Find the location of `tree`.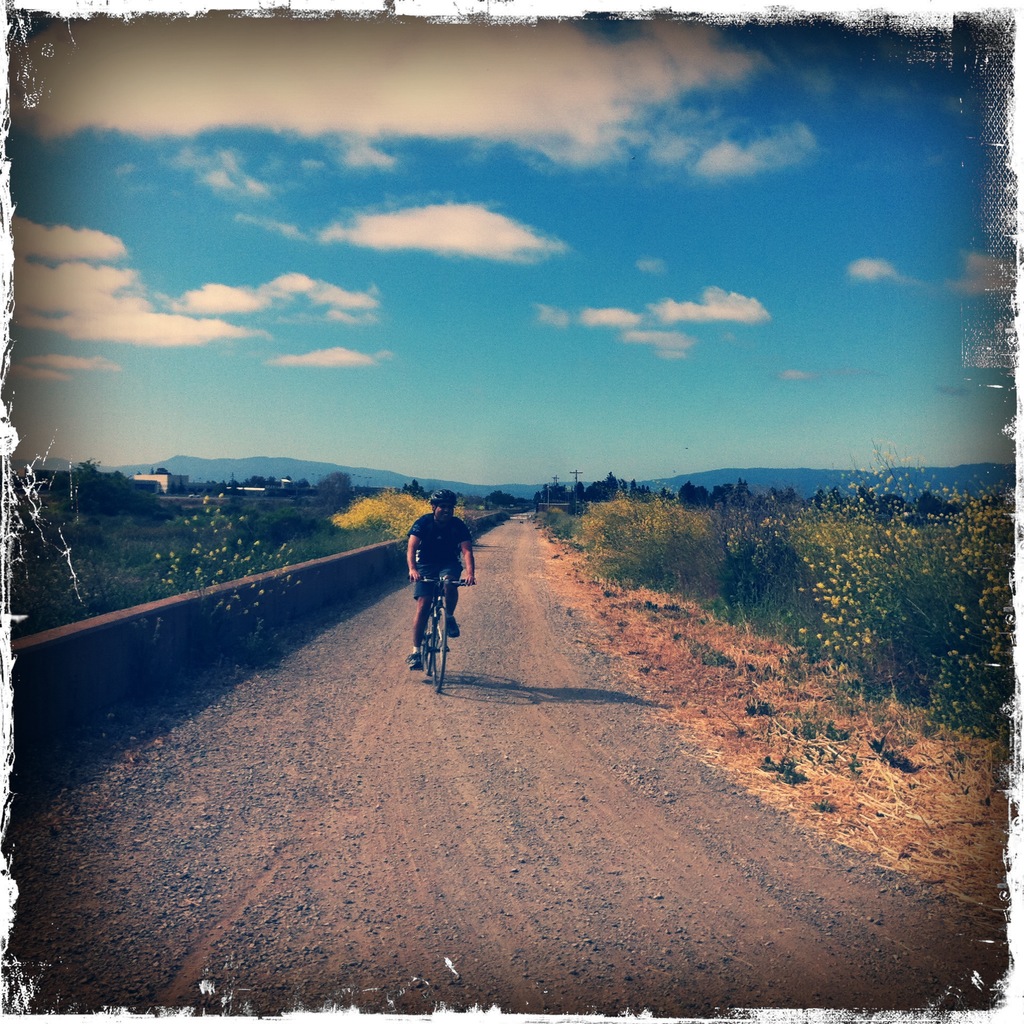
Location: [403,483,431,497].
